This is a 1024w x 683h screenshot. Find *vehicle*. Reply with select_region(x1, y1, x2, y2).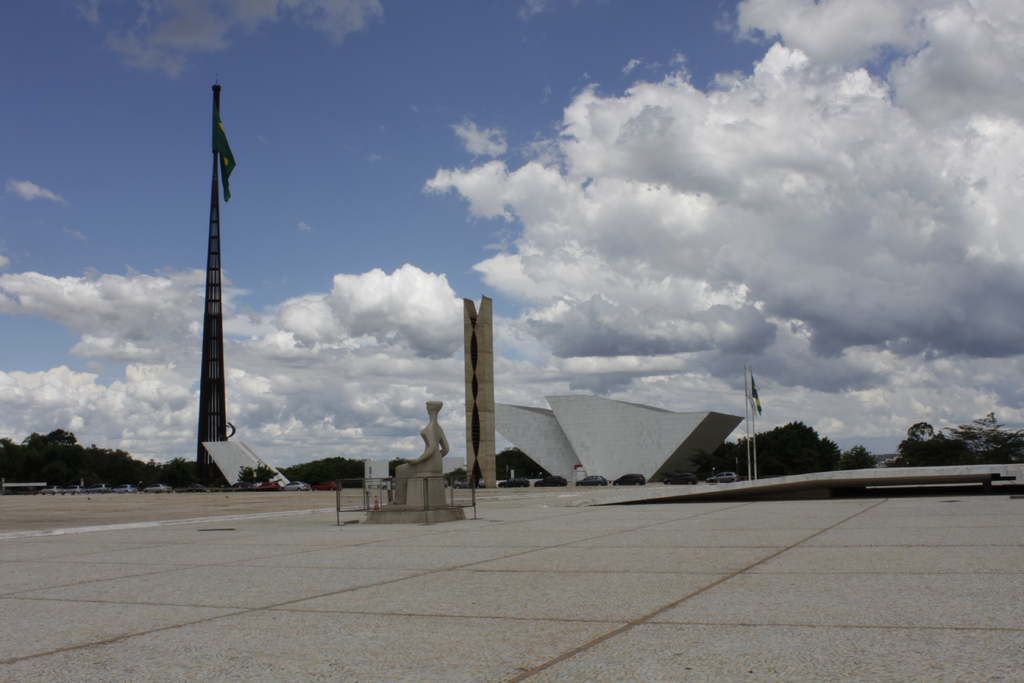
select_region(535, 475, 566, 490).
